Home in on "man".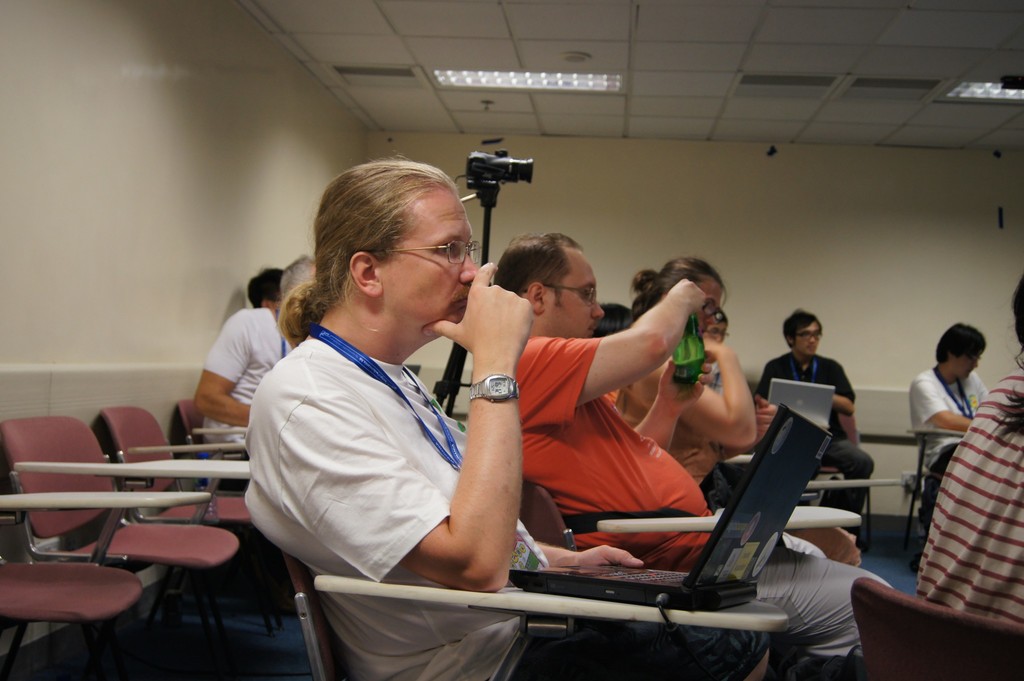
Homed in at crop(483, 231, 892, 680).
